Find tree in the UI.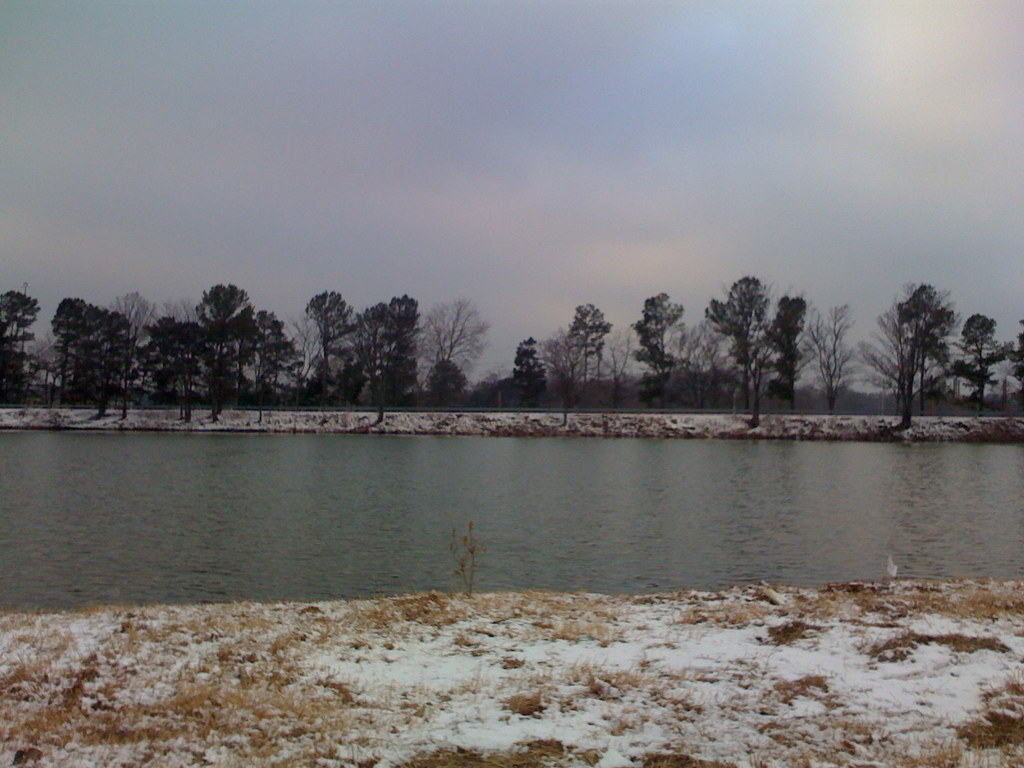
UI element at [52,287,126,415].
